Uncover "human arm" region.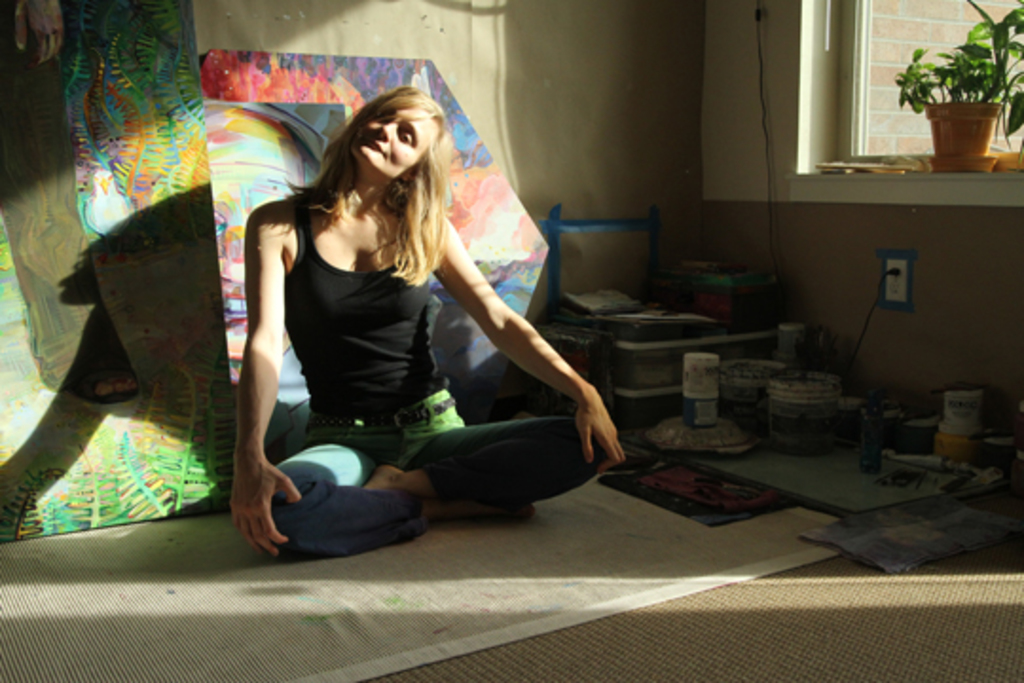
Uncovered: [222,194,281,554].
